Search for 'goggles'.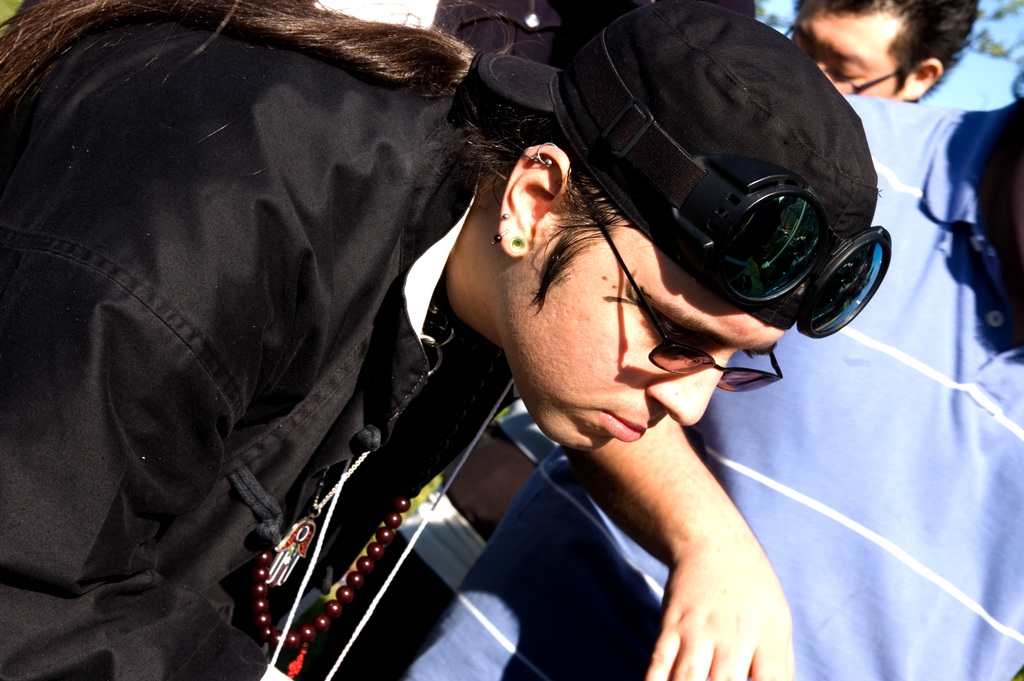
Found at bbox(570, 49, 892, 340).
